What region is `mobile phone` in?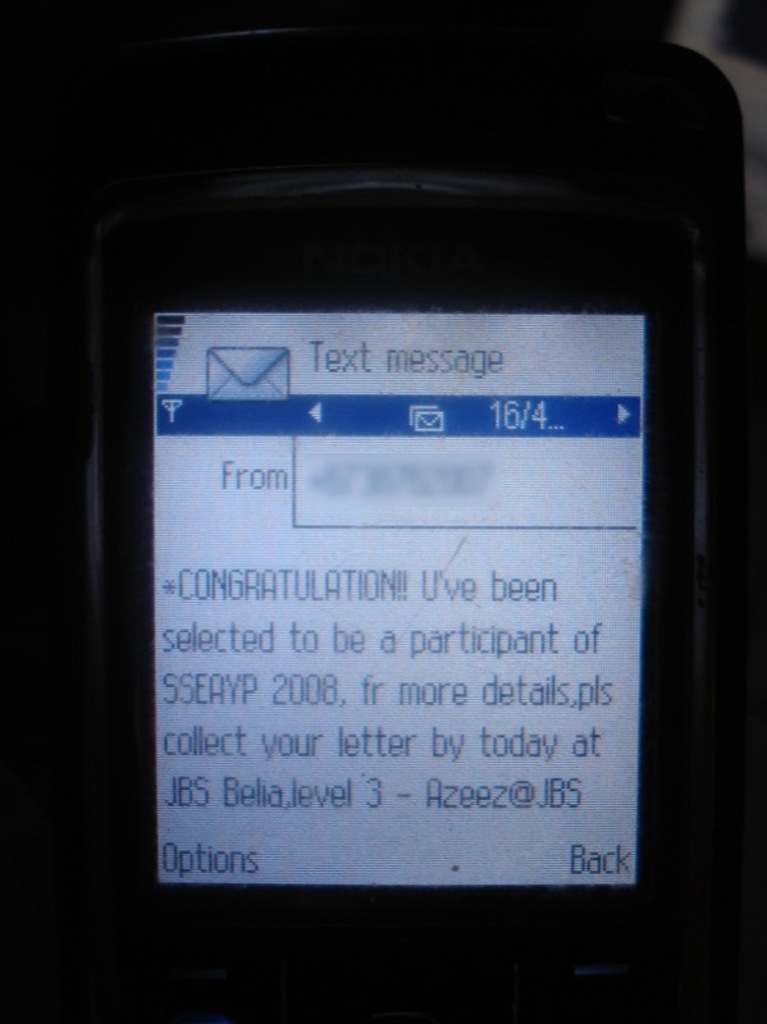
<region>77, 23, 748, 1023</region>.
